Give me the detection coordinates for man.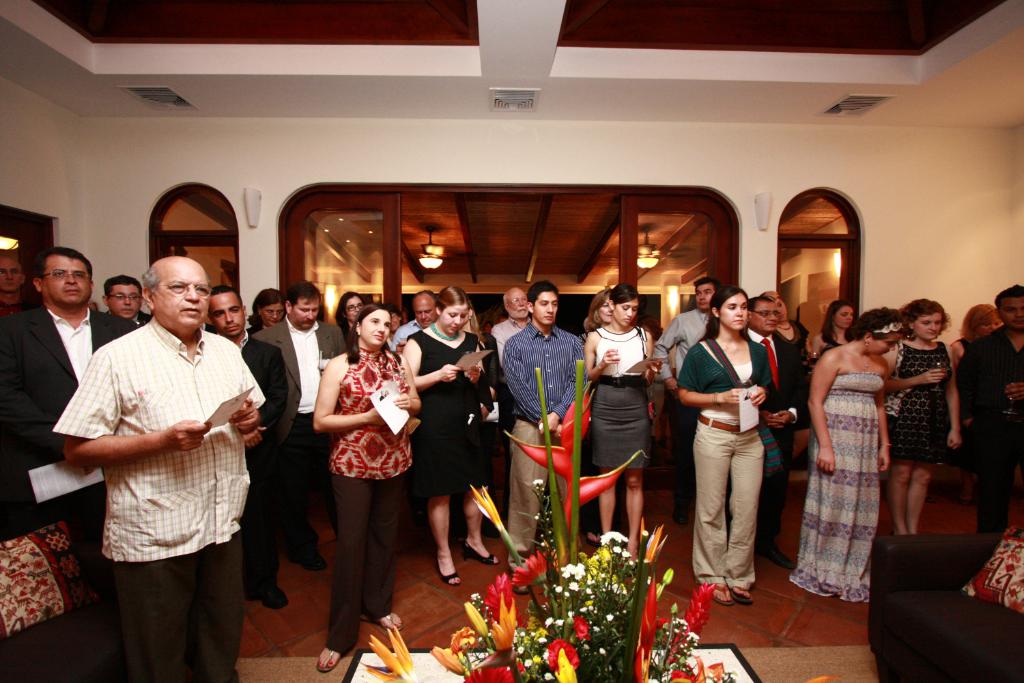
488 285 531 363.
